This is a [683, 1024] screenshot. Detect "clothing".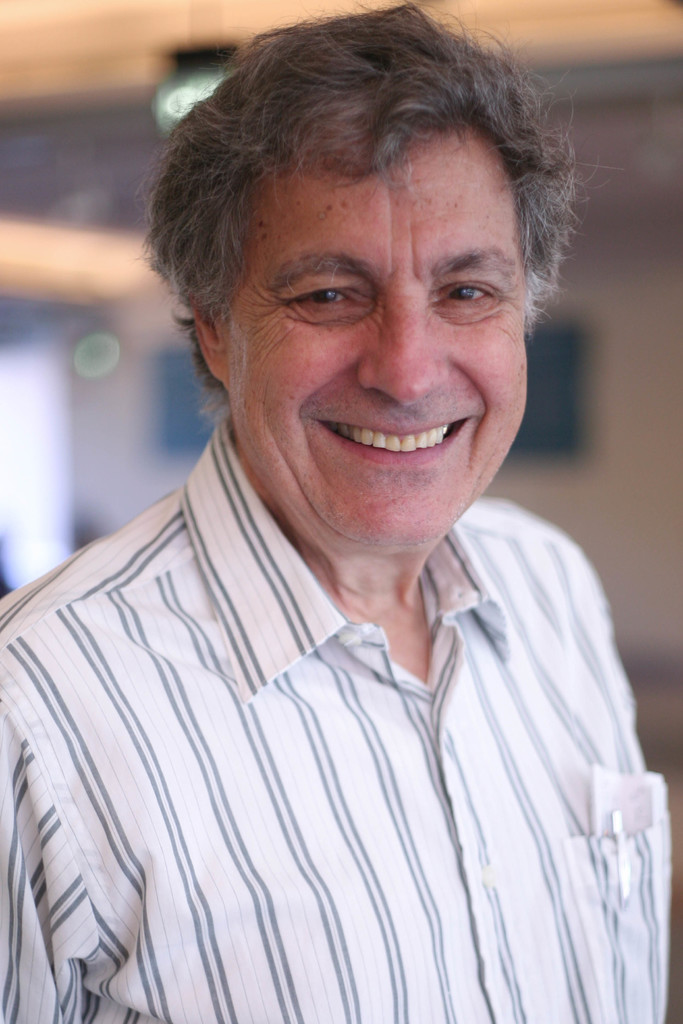
<bbox>0, 414, 682, 1023</bbox>.
